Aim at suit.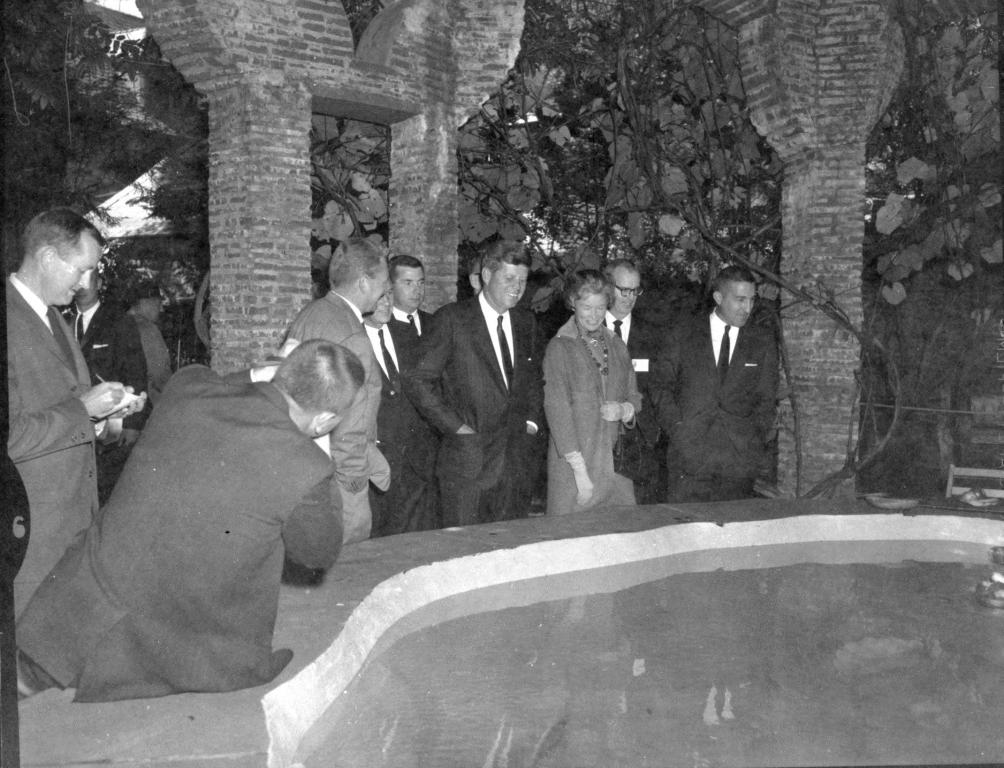
Aimed at 646, 306, 777, 500.
